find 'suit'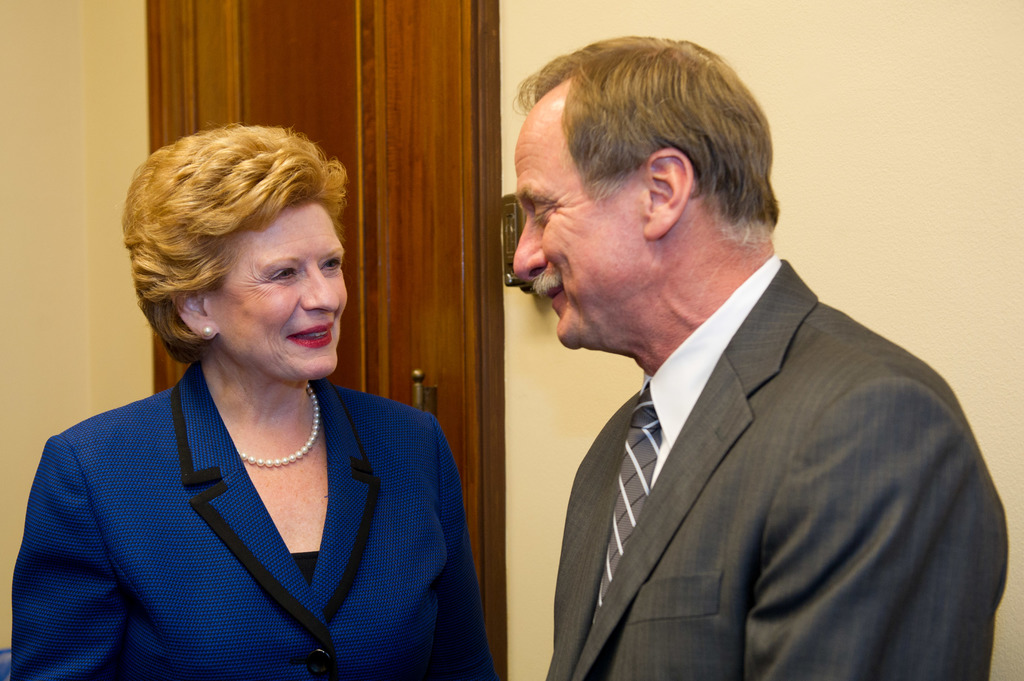
region(521, 212, 950, 671)
